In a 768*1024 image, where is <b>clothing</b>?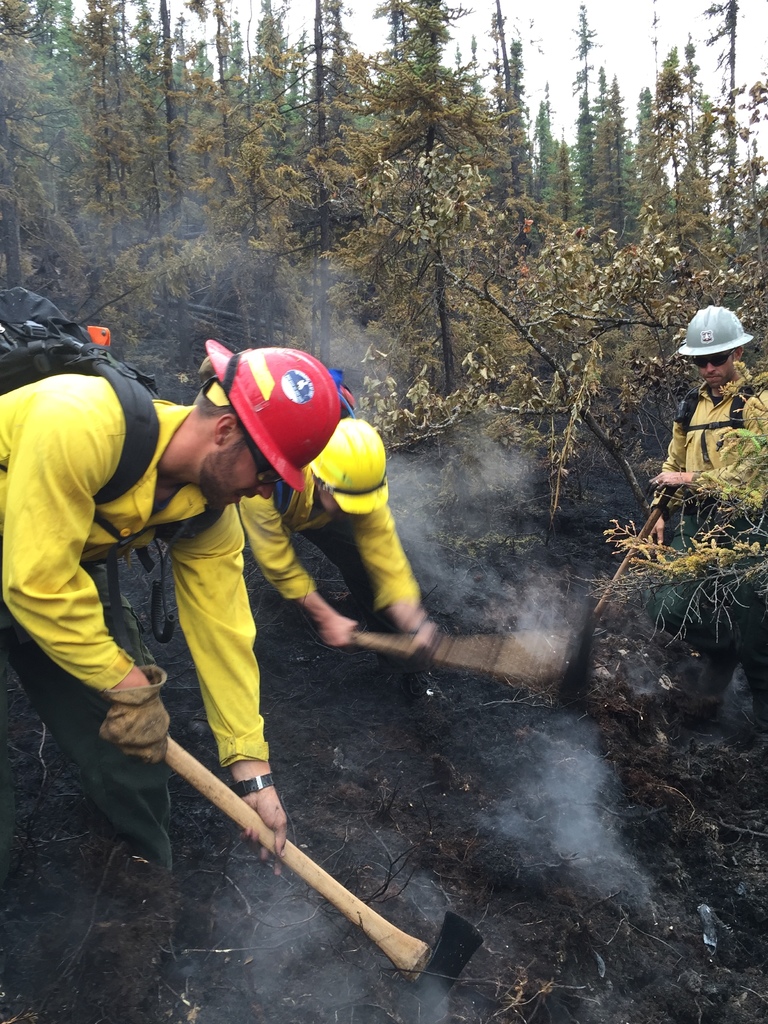
665, 375, 767, 707.
